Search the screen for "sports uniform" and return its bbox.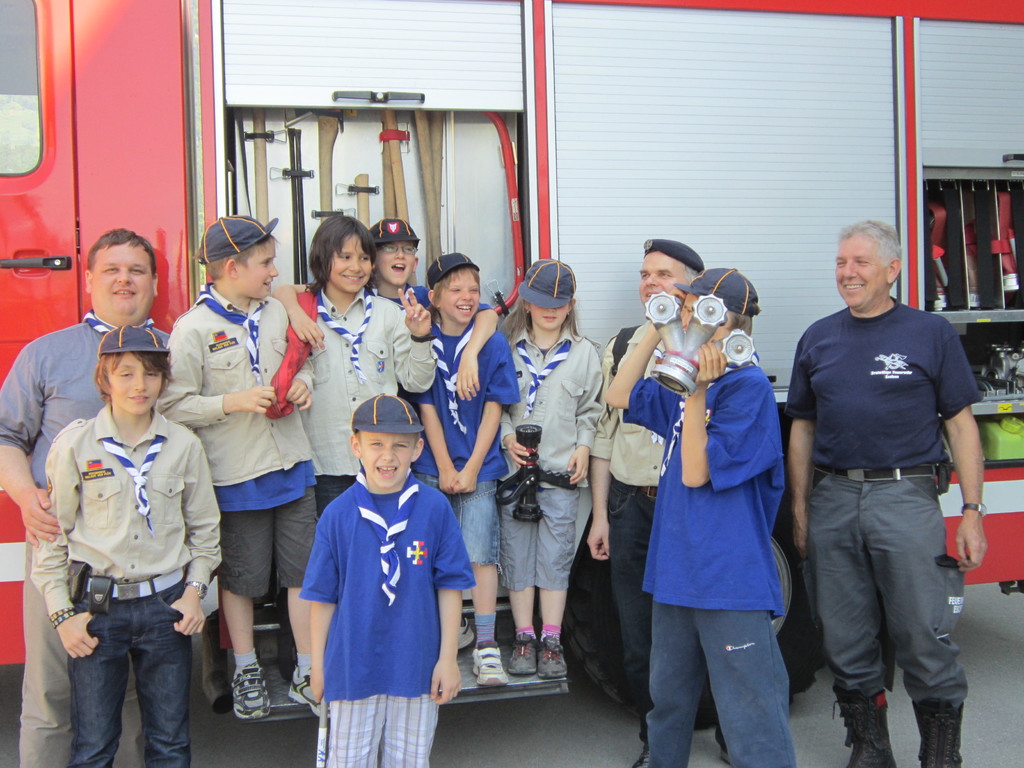
Found: 363/214/440/326.
